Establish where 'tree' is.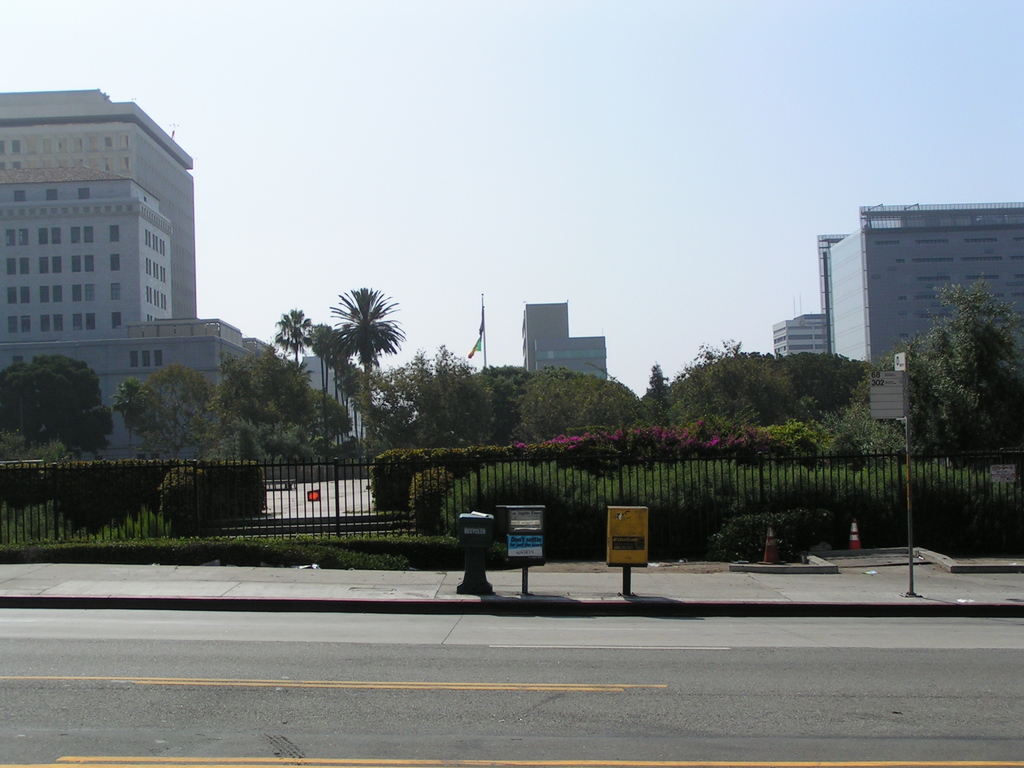
Established at 303 284 408 458.
